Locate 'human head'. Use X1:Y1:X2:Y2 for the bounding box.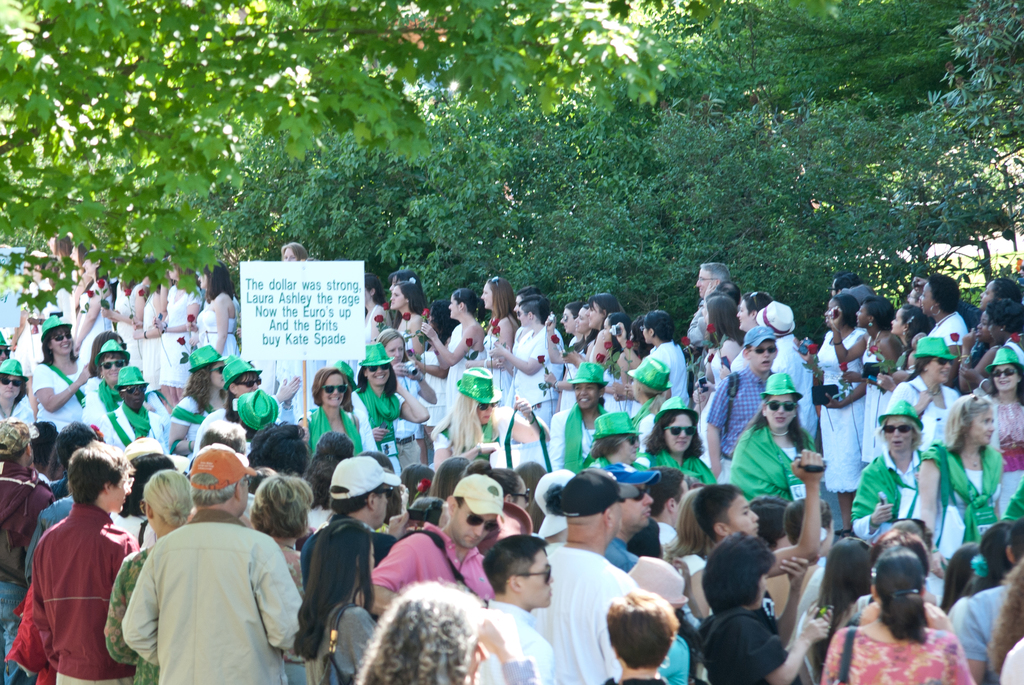
0:359:29:400.
